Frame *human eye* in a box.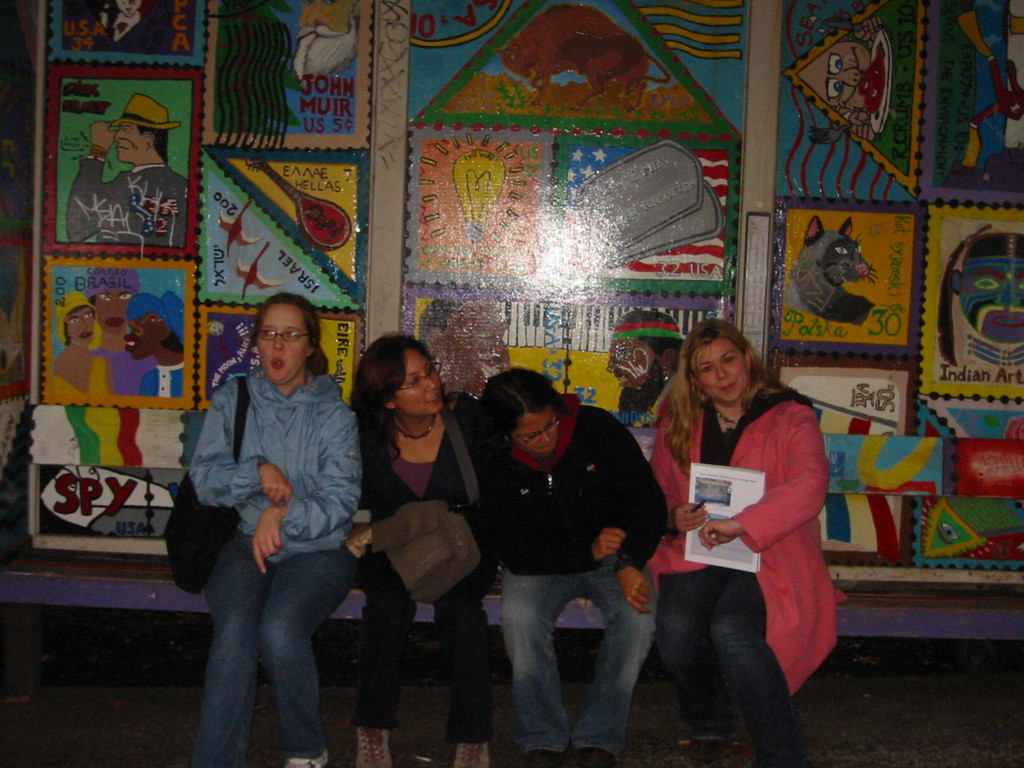
823:77:849:100.
